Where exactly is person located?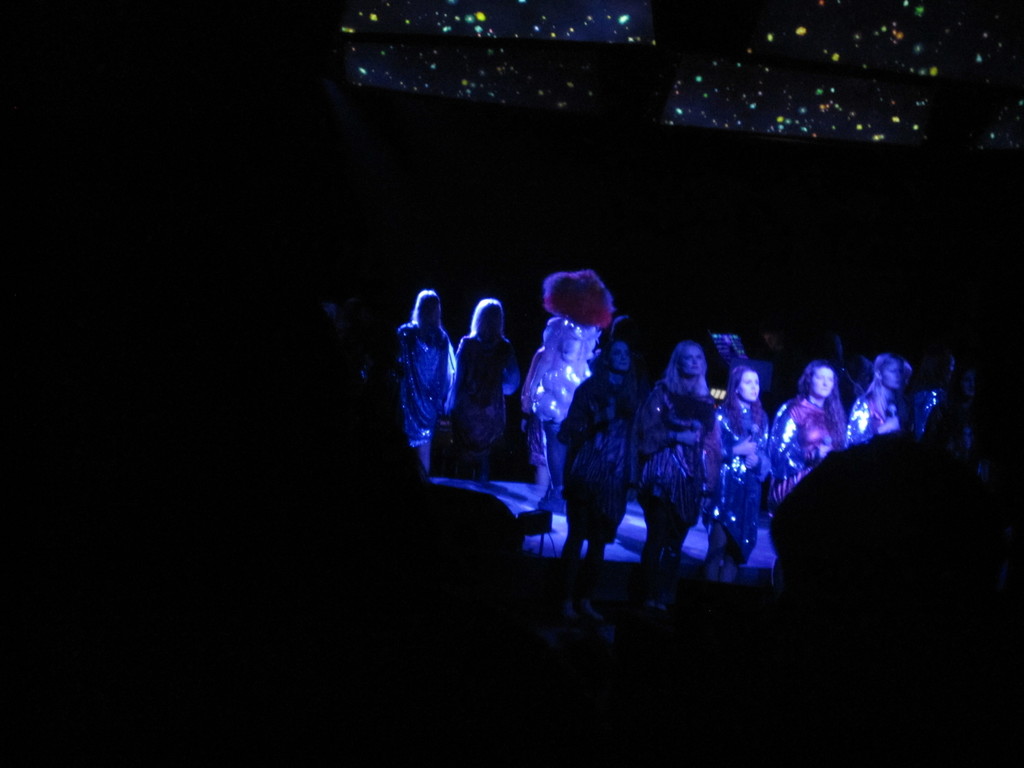
Its bounding box is bbox=[650, 338, 721, 568].
